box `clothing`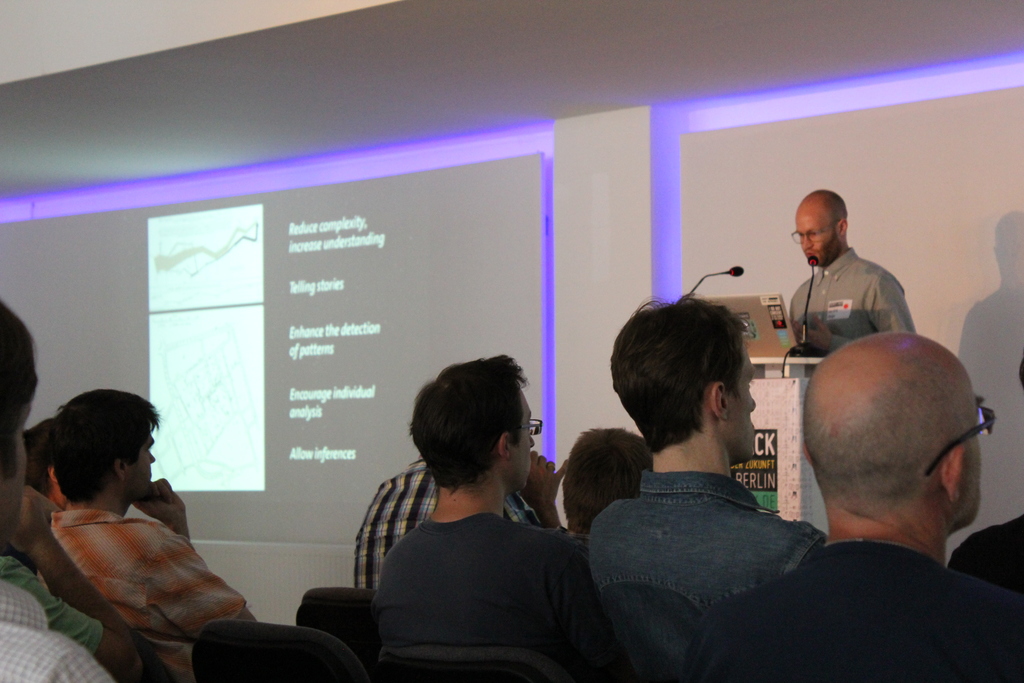
[x1=372, y1=511, x2=584, y2=662]
